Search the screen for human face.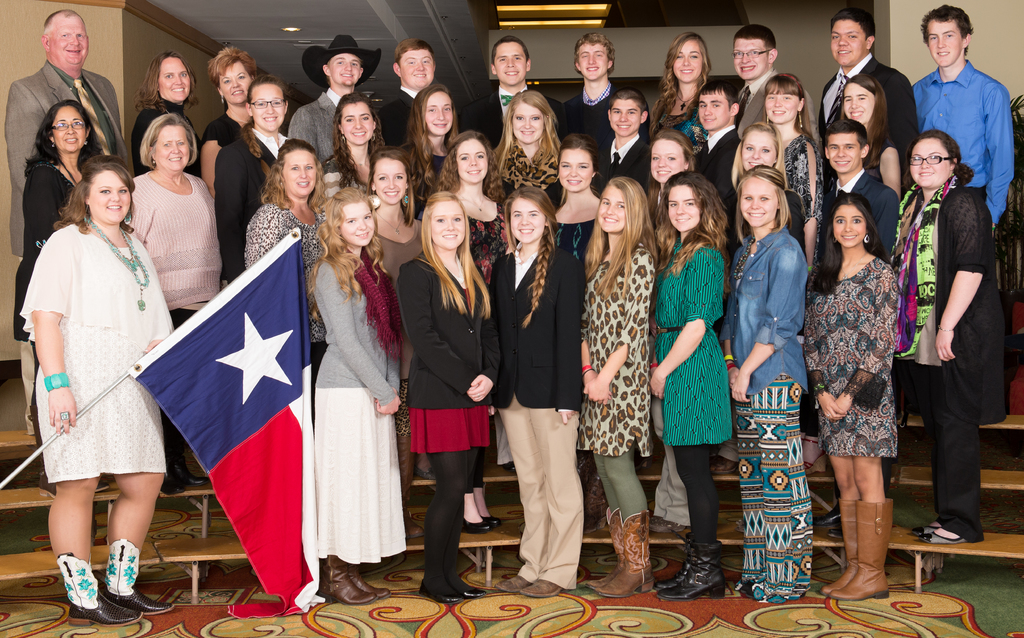
Found at crop(831, 22, 865, 68).
